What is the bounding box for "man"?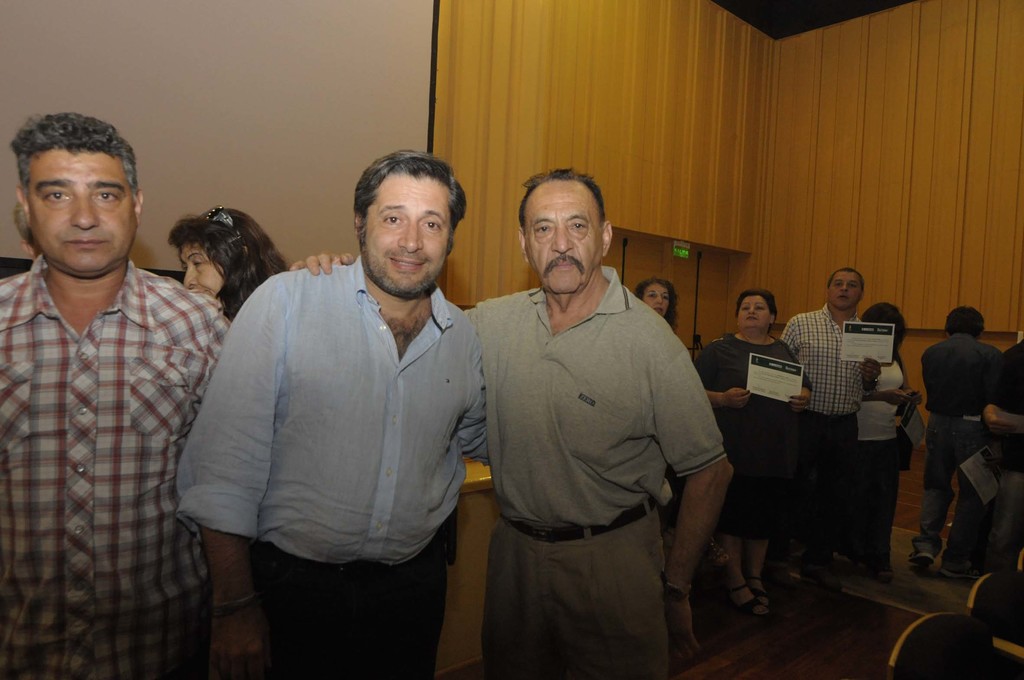
922 306 1008 572.
